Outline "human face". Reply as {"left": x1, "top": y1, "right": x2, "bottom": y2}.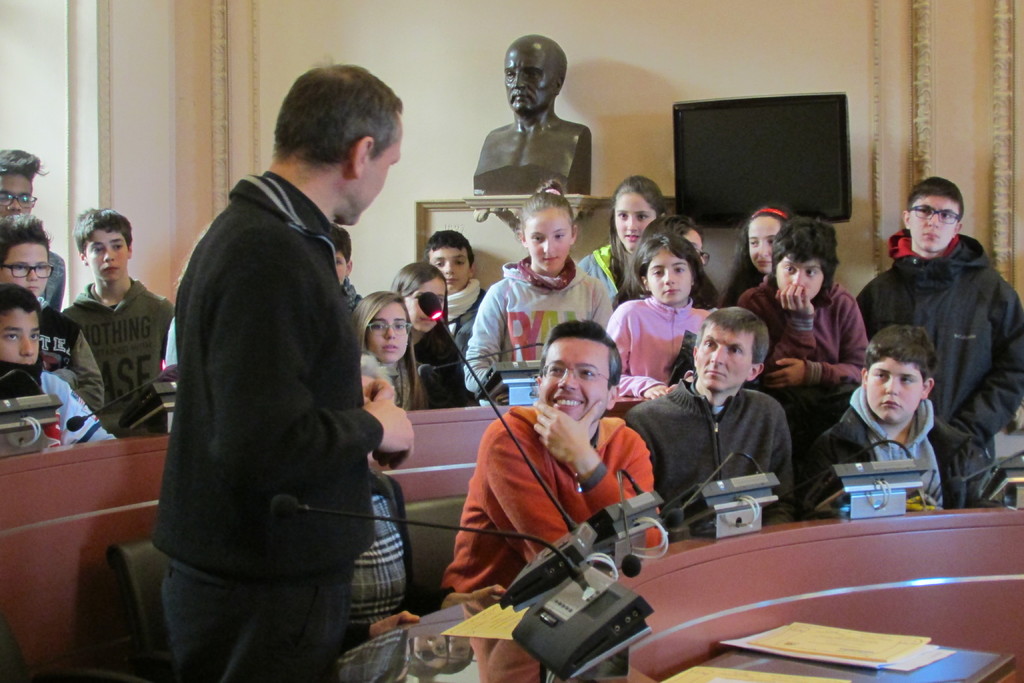
{"left": 430, "top": 247, "right": 468, "bottom": 291}.
